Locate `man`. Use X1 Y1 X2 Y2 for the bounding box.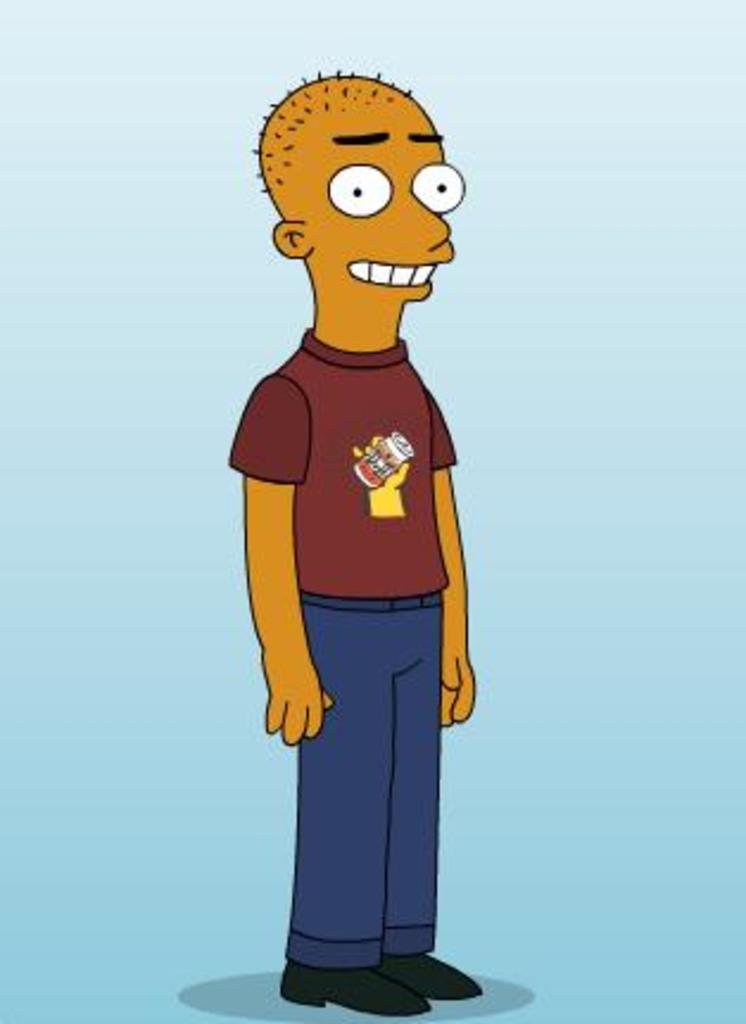
223 69 475 1019.
